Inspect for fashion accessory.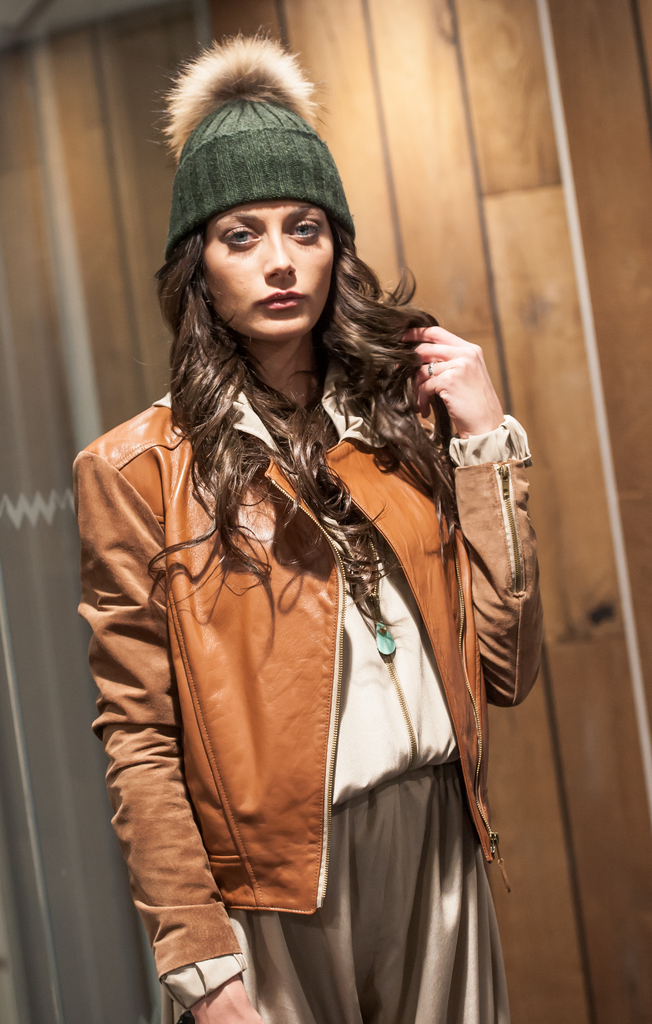
Inspection: box(163, 35, 361, 260).
